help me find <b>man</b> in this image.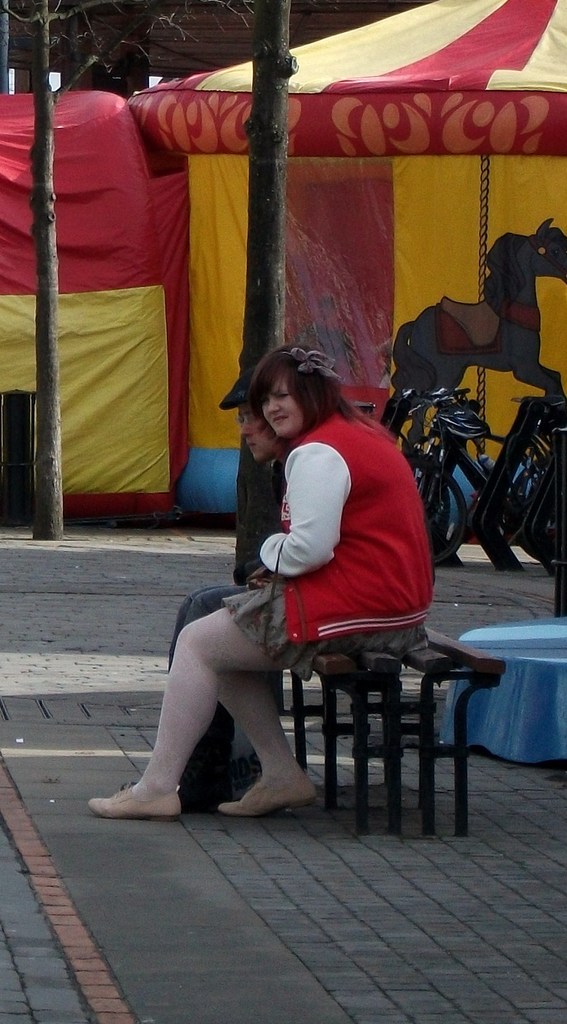
Found it: locate(119, 375, 290, 807).
